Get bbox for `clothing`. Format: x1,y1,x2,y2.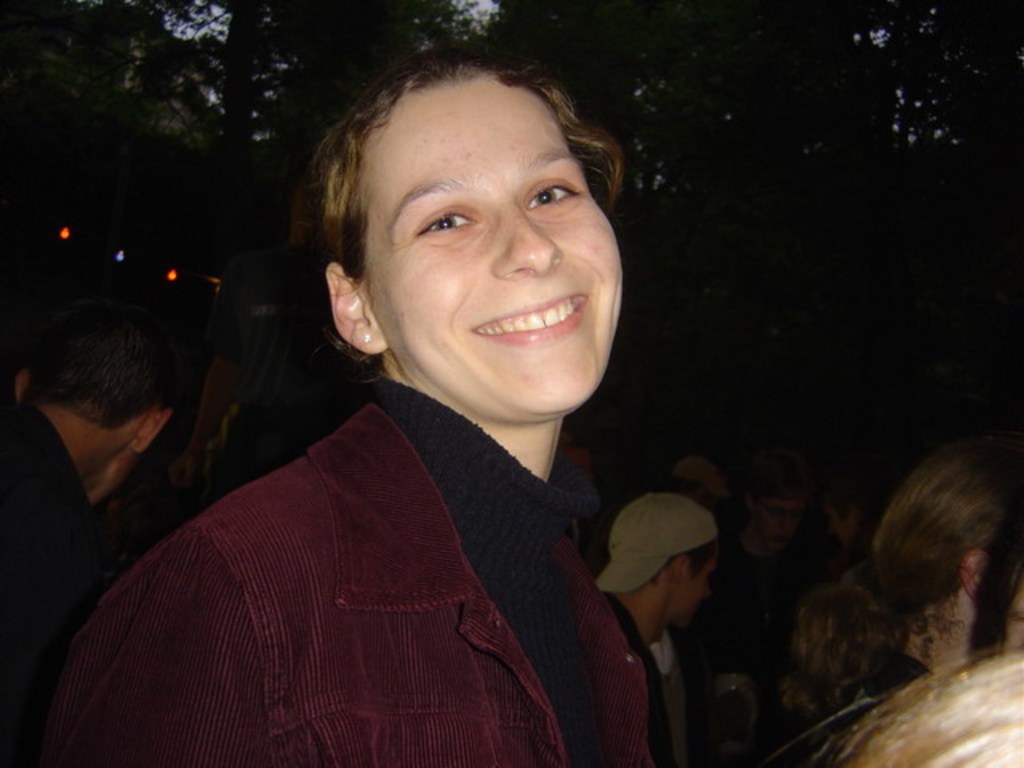
688,531,814,677.
